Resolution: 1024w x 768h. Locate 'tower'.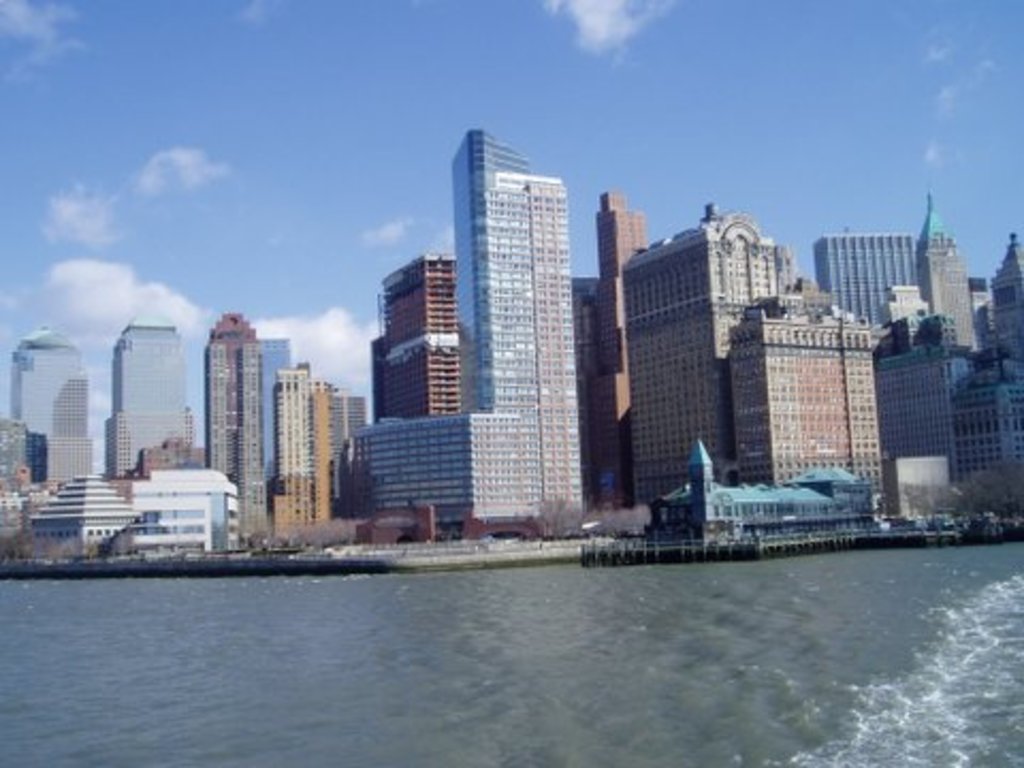
box(337, 100, 649, 512).
